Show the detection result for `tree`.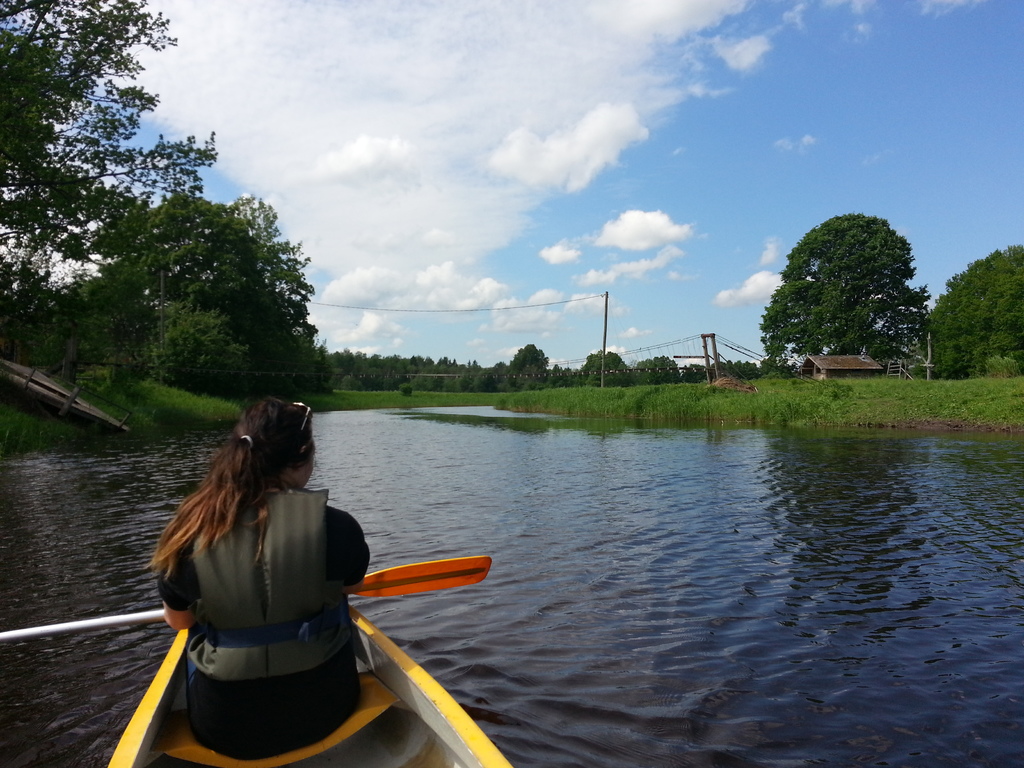
left=762, top=187, right=937, bottom=380.
